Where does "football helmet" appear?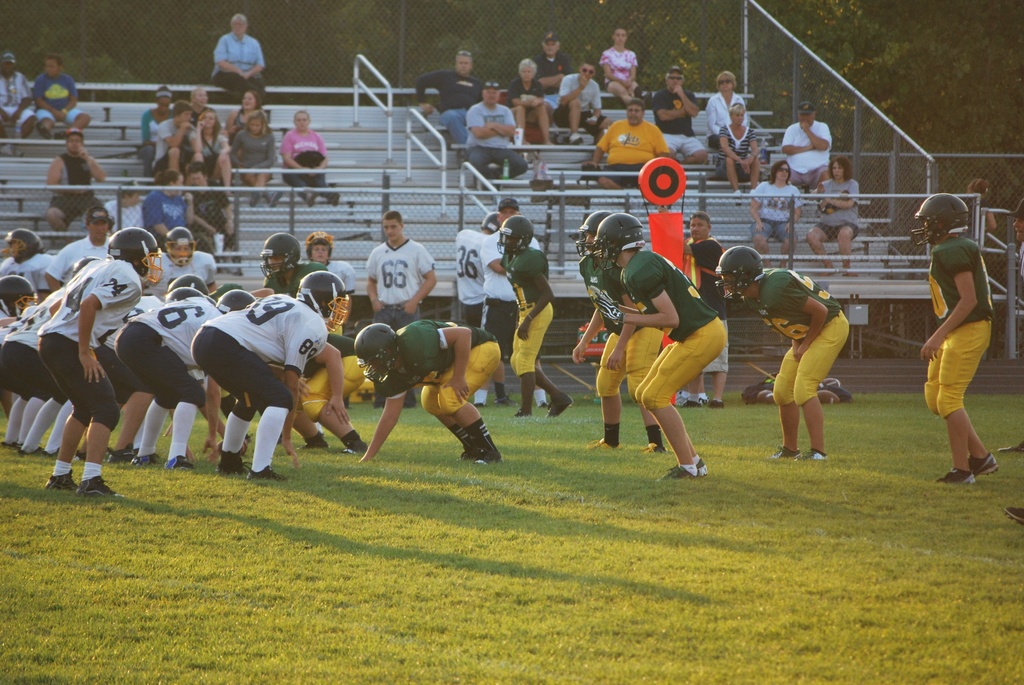
Appears at <box>164,286,202,304</box>.
